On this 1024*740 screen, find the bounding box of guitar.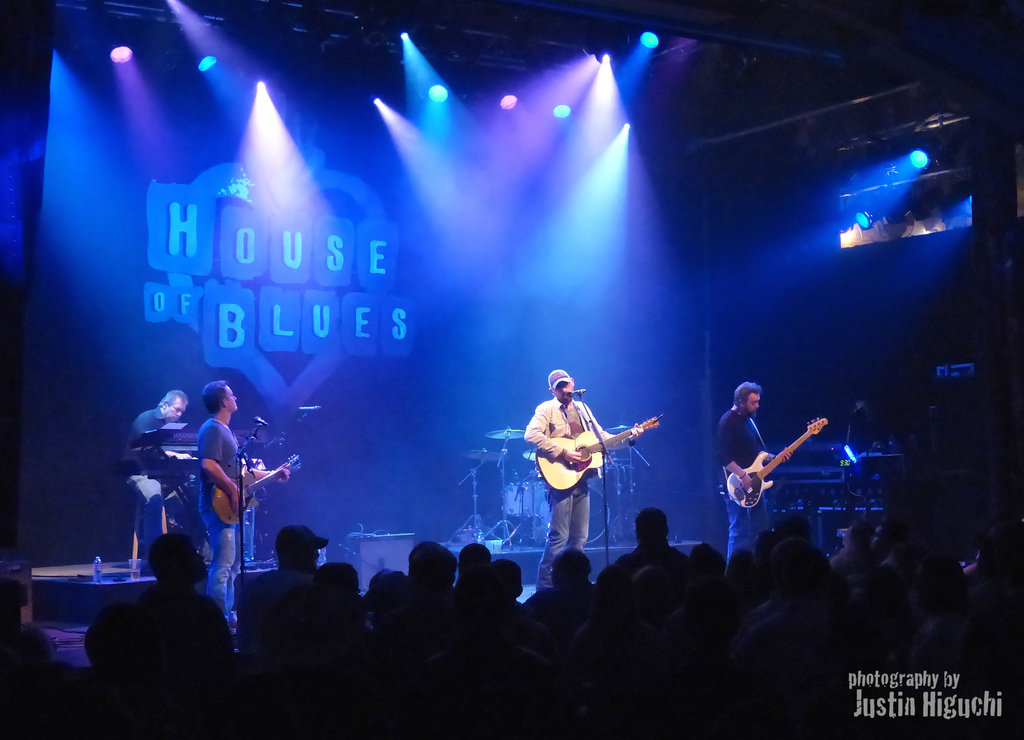
Bounding box: 728,416,833,516.
